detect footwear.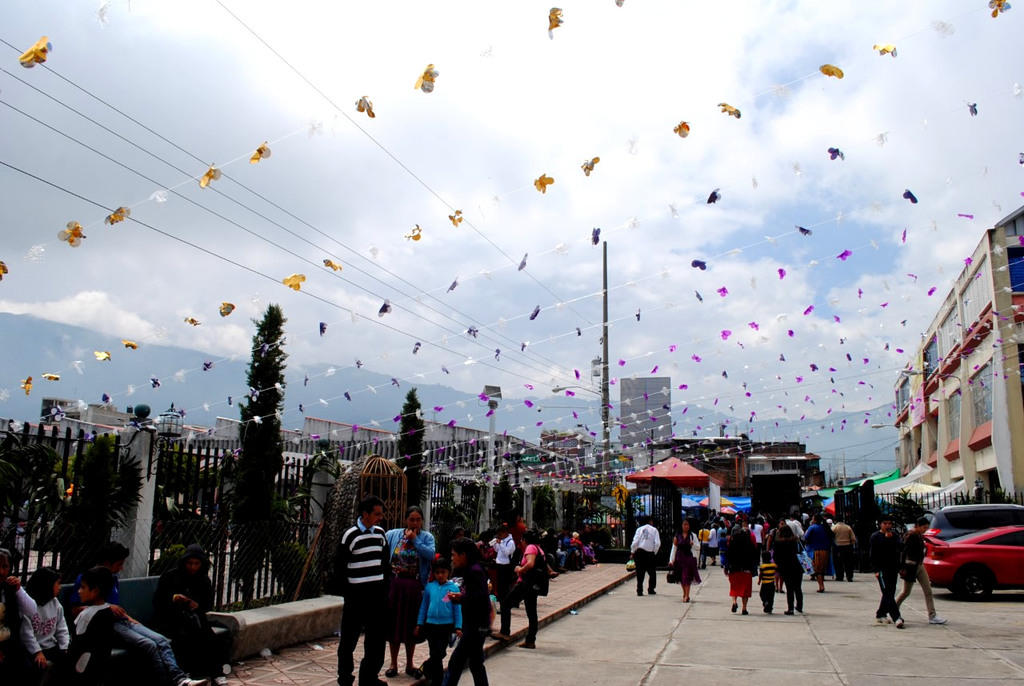
Detected at <box>785,607,793,612</box>.
